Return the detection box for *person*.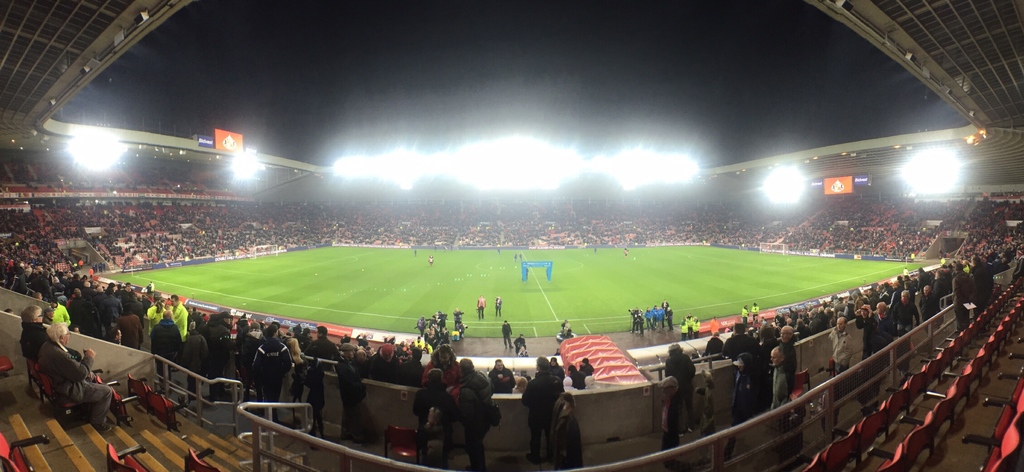
(left=578, top=357, right=592, bottom=377).
